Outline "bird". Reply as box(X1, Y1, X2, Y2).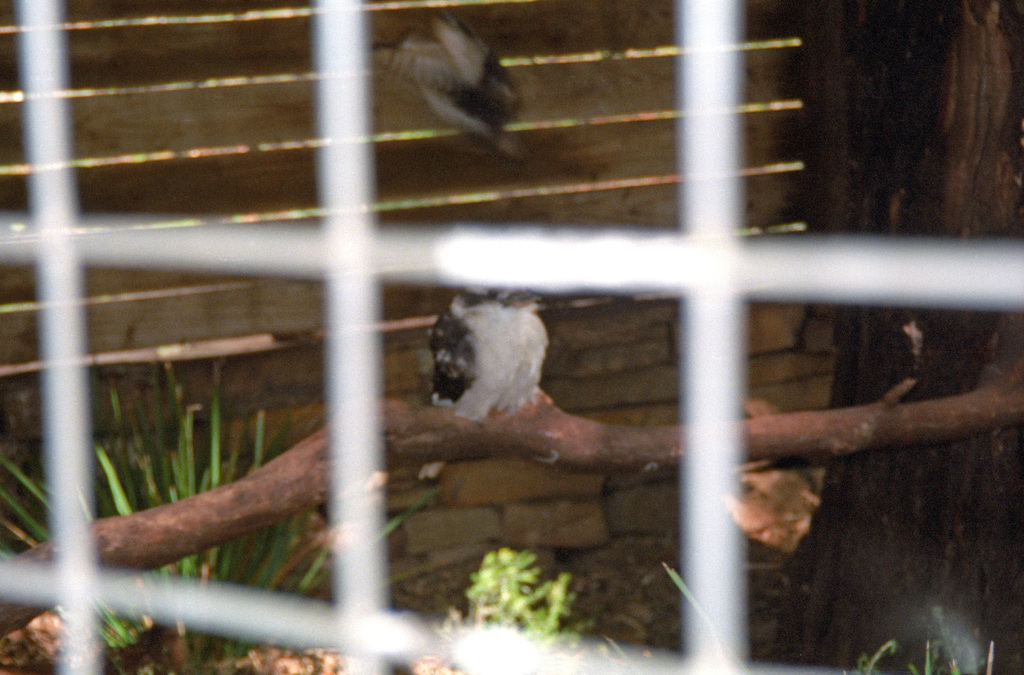
box(419, 283, 548, 480).
